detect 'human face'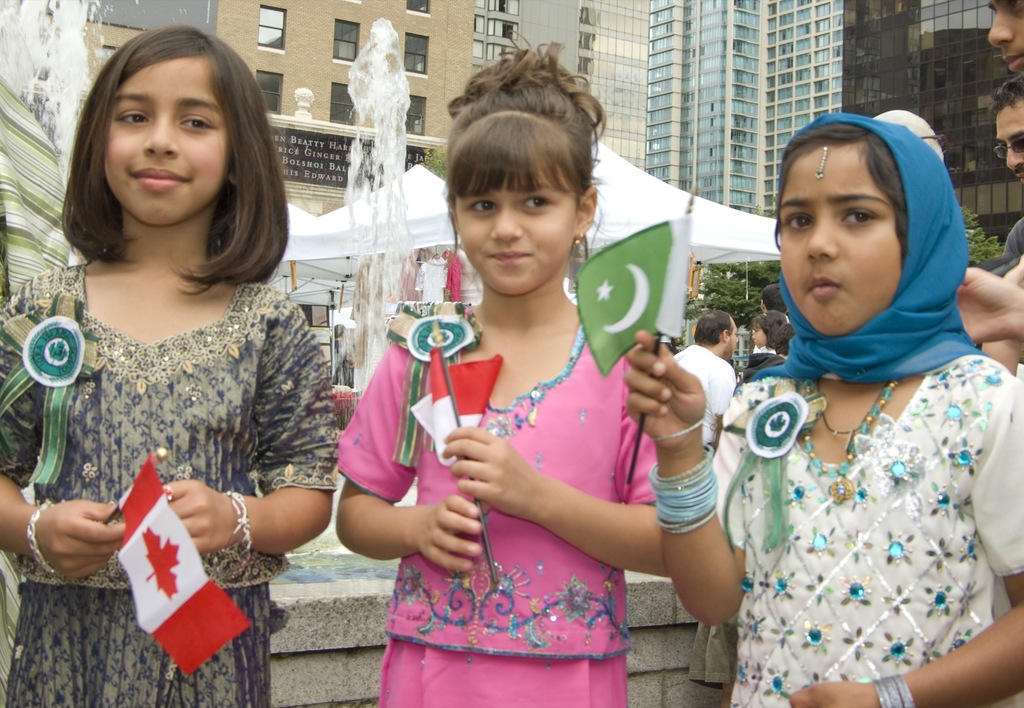
776/148/898/330
